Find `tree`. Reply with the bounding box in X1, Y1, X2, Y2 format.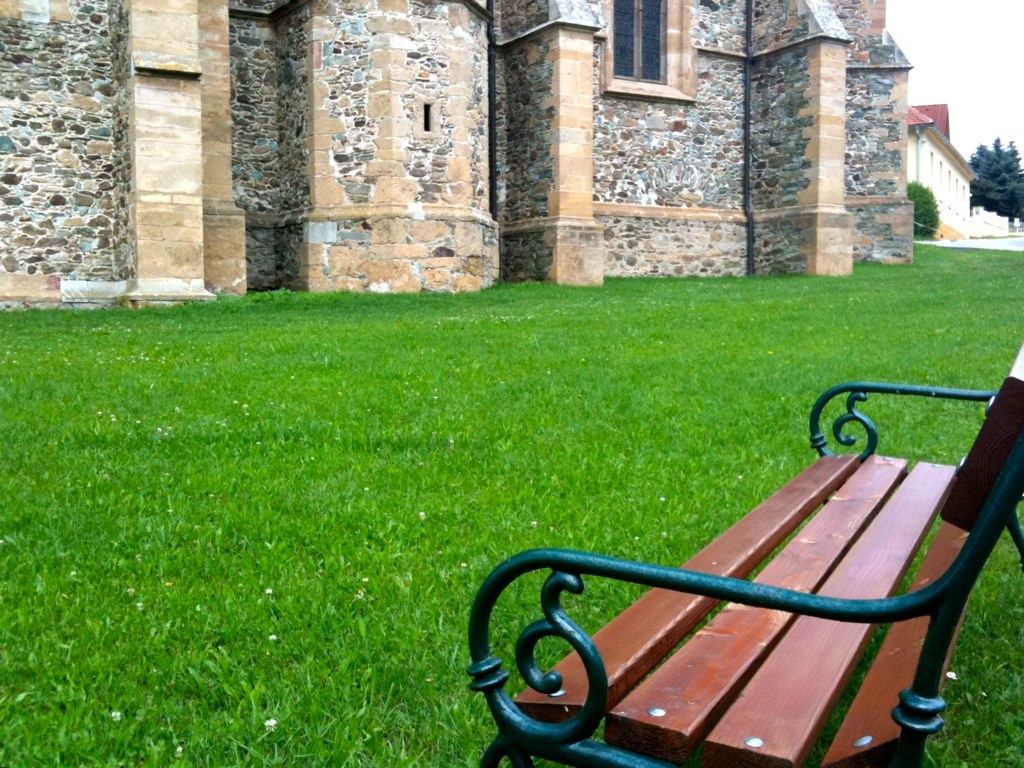
967, 144, 1021, 216.
